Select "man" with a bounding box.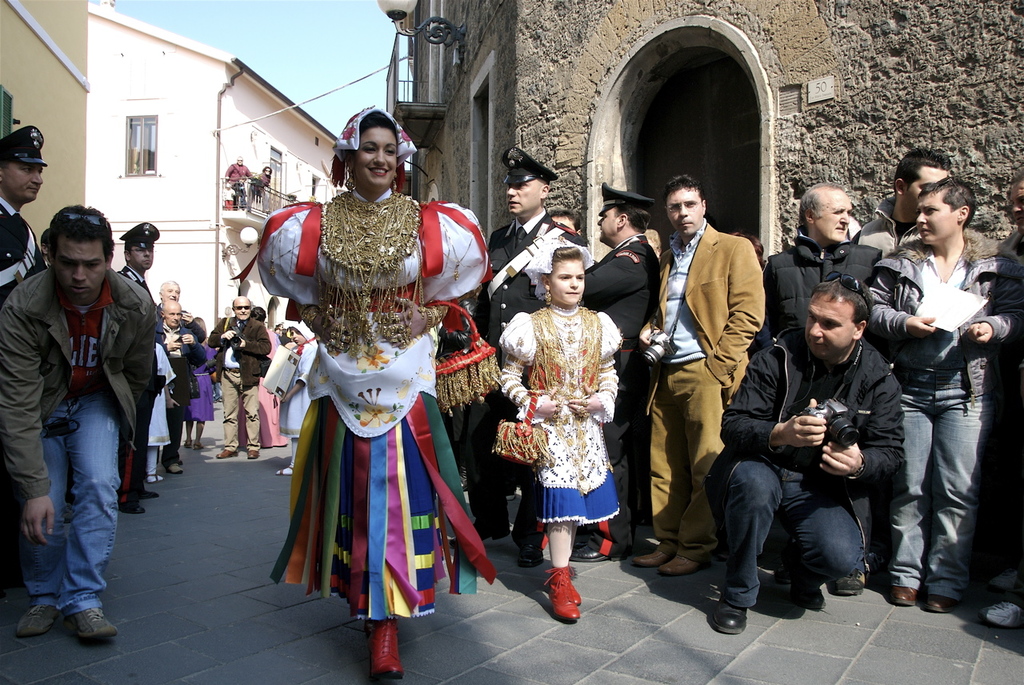
box(641, 176, 763, 579).
